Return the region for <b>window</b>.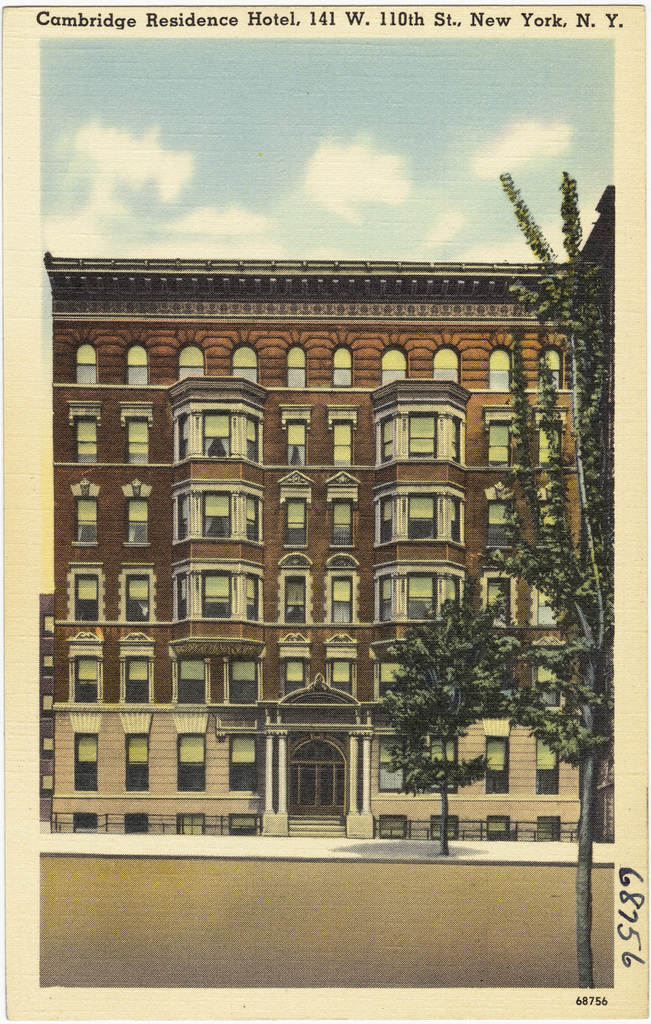
<bbox>490, 422, 505, 462</bbox>.
